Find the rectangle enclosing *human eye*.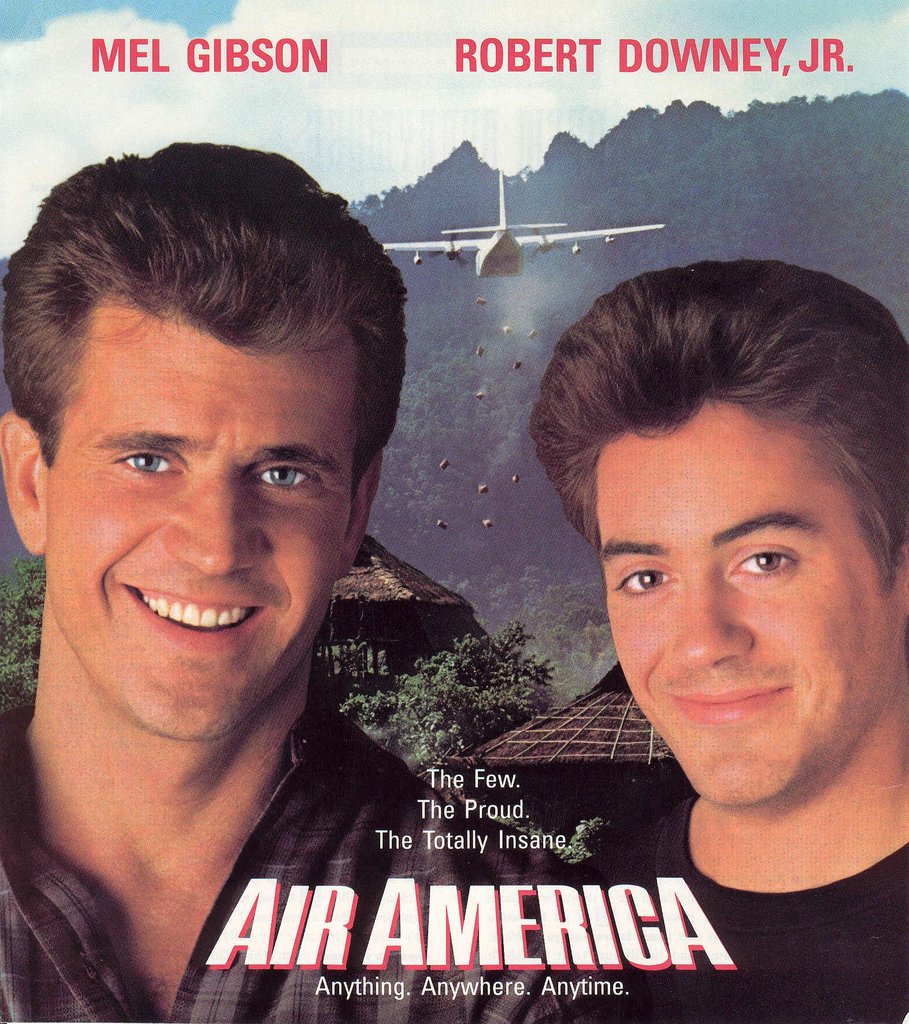
x1=724 y1=549 x2=804 y2=579.
